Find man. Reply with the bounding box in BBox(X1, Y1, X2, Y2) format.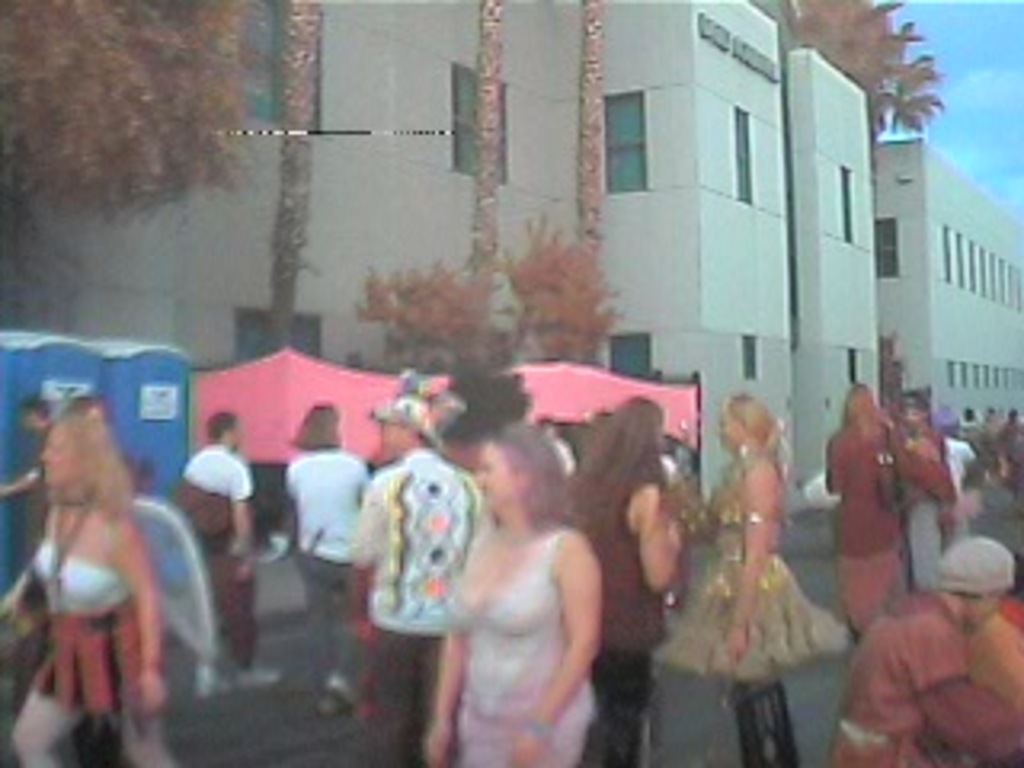
BBox(333, 419, 474, 678).
